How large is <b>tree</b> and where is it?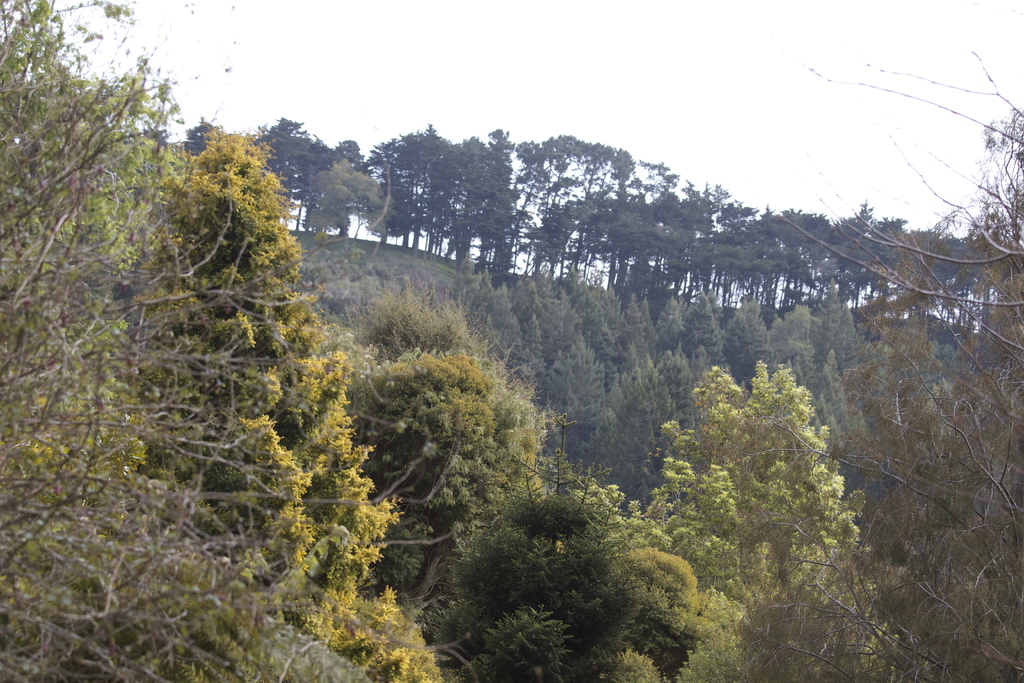
Bounding box: <box>0,0,479,682</box>.
